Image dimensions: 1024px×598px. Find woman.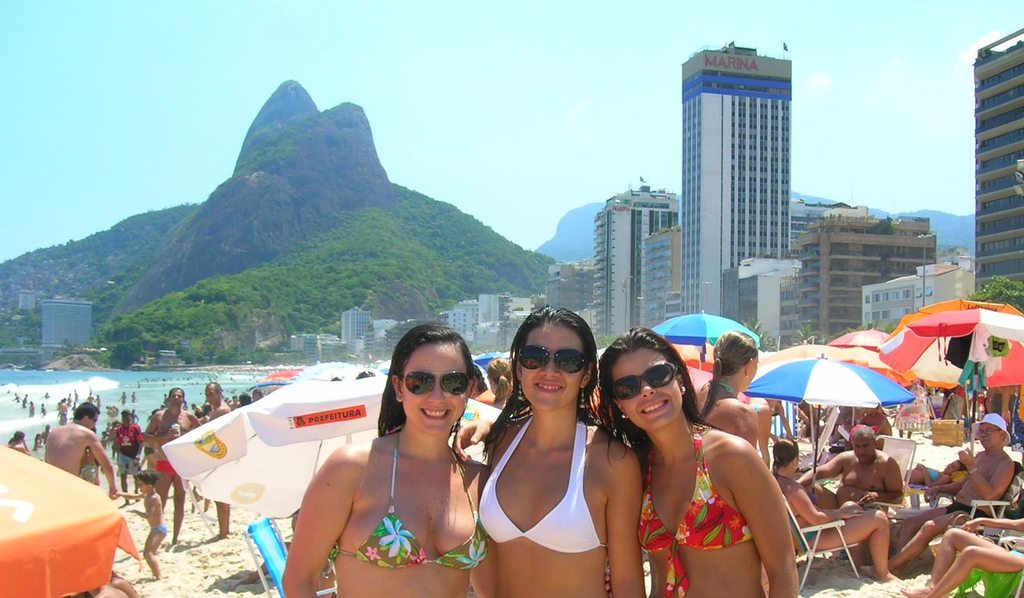
(759, 437, 895, 581).
